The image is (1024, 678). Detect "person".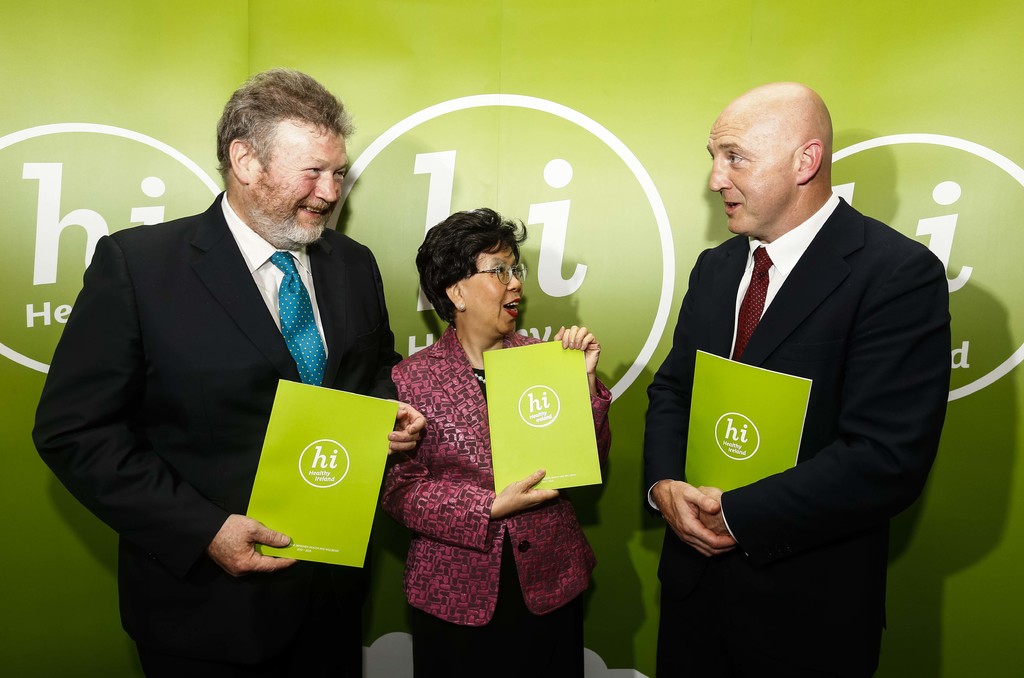
Detection: x1=632 y1=70 x2=939 y2=665.
